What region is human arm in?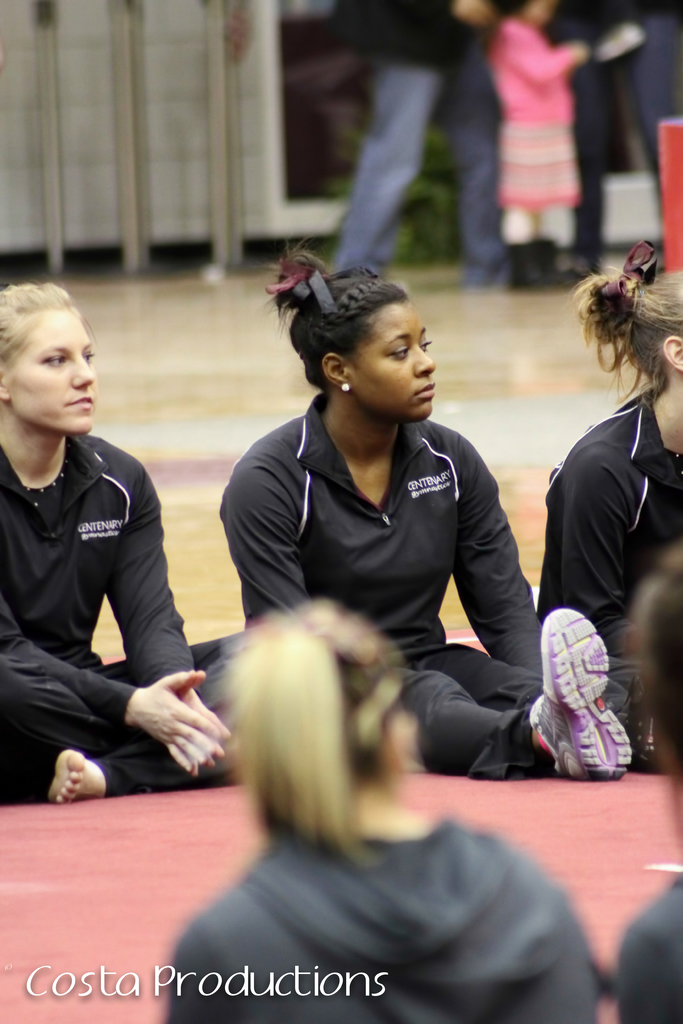
bbox=(509, 33, 595, 83).
